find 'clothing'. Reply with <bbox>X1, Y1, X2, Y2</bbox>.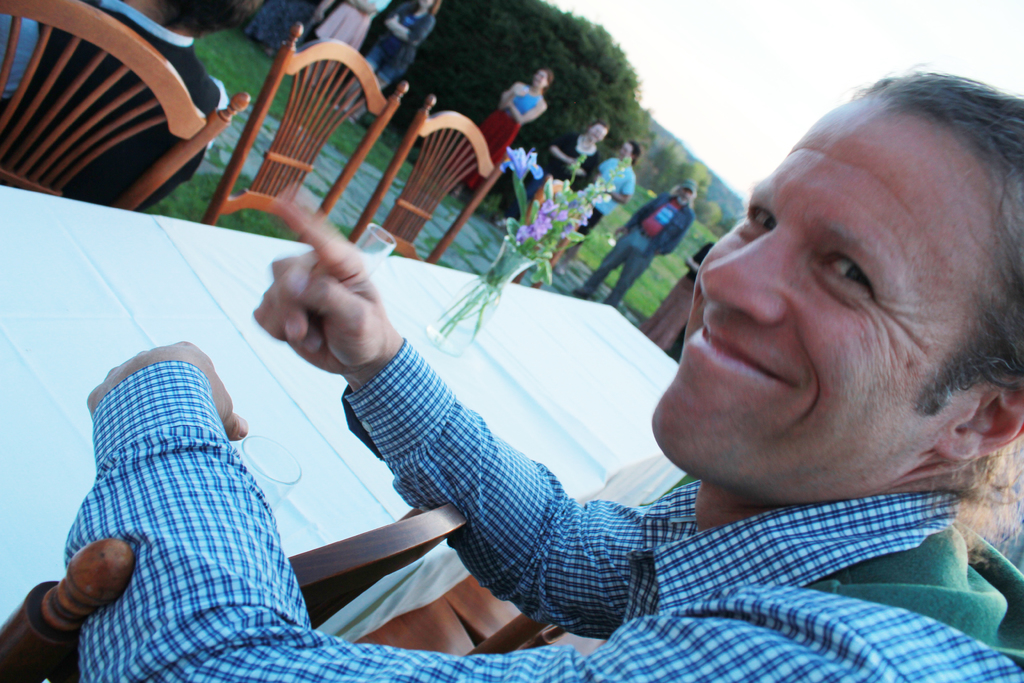
<bbox>495, 128, 598, 224</bbox>.
